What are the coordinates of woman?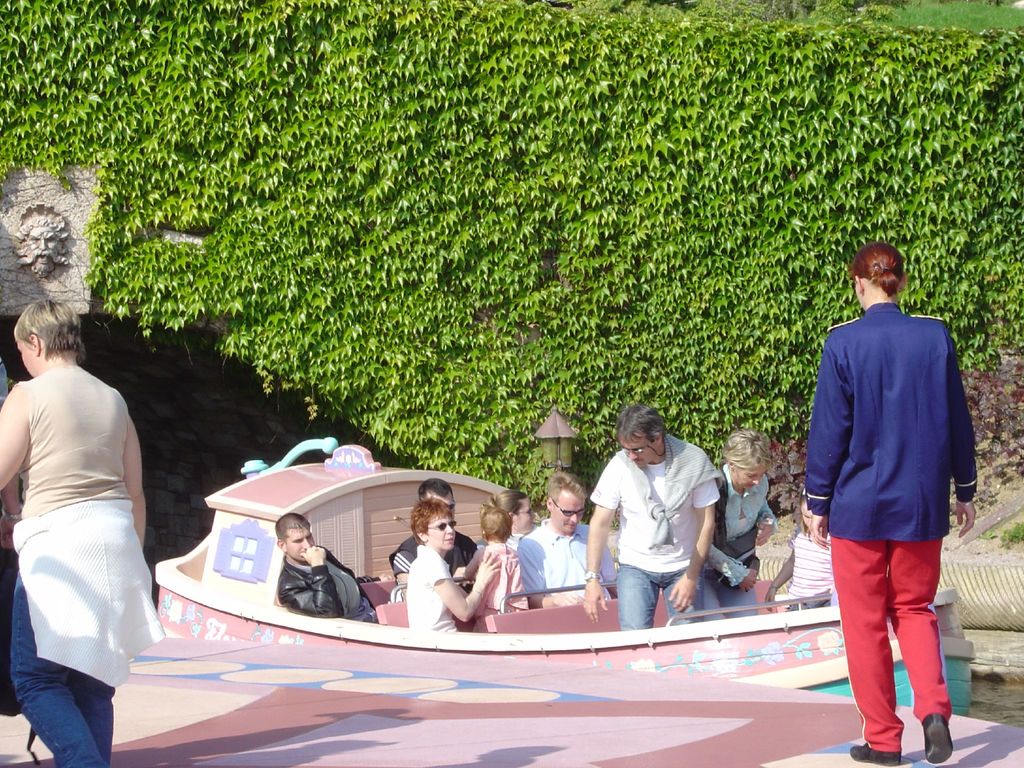
(left=694, top=430, right=781, bottom=621).
